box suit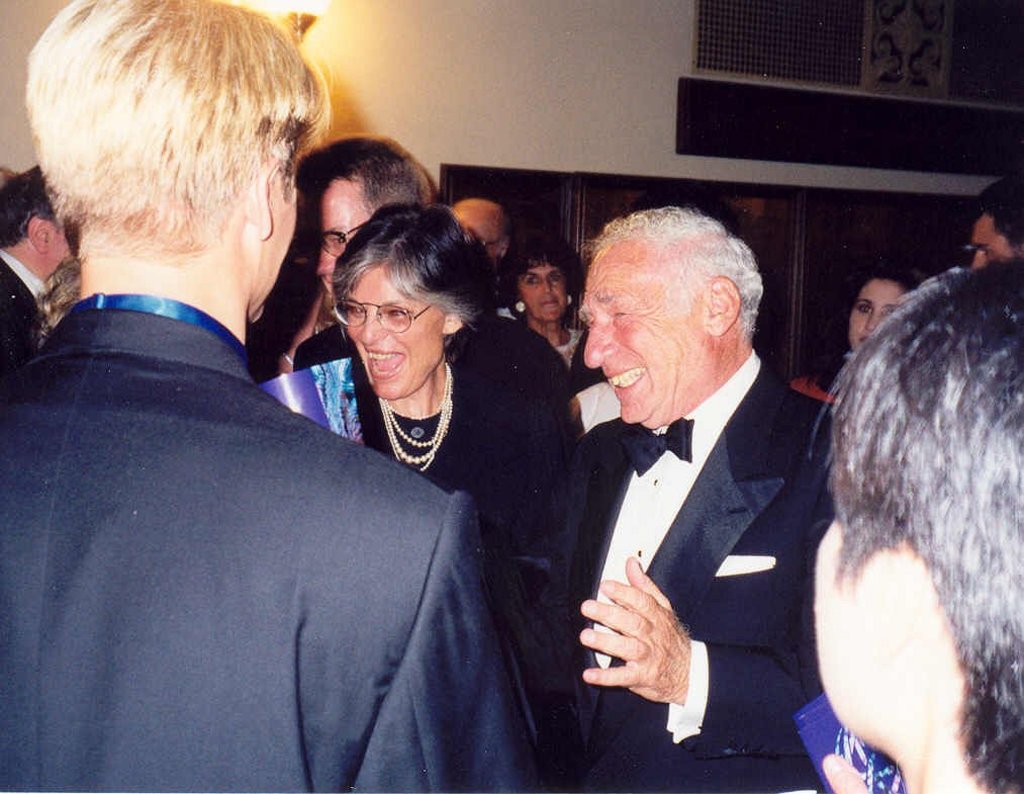
crop(0, 248, 48, 359)
